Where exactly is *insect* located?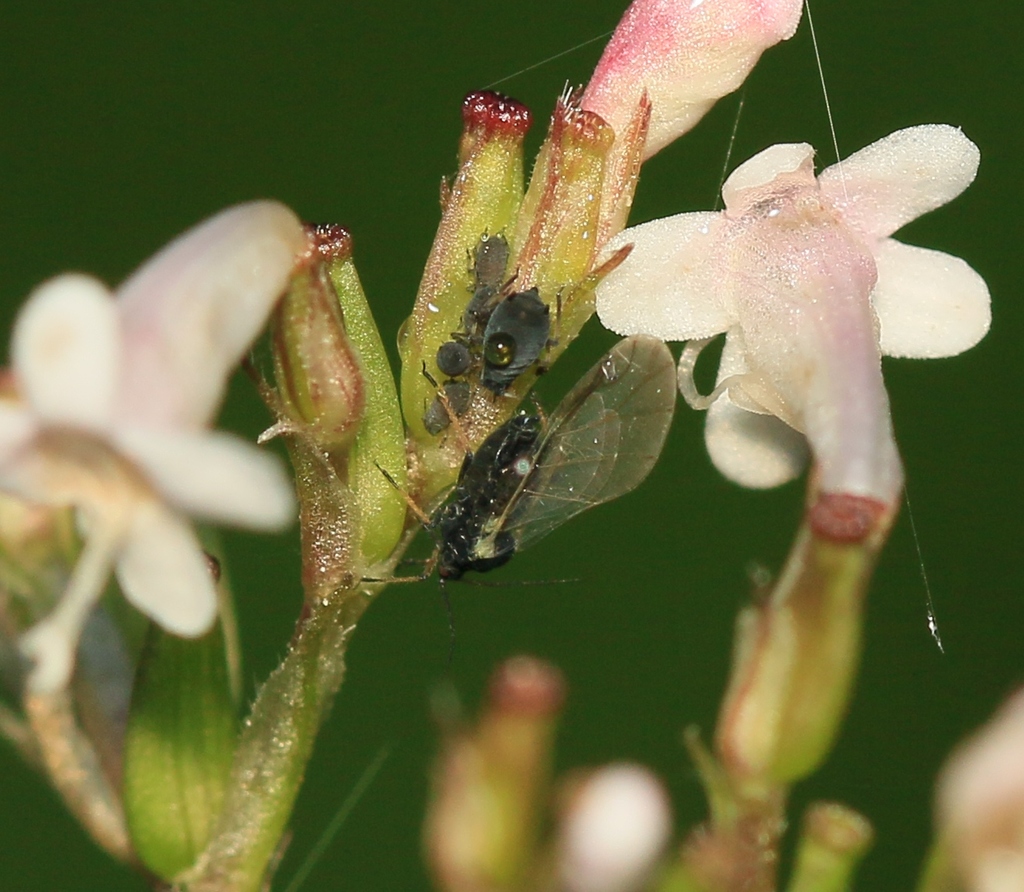
Its bounding box is {"left": 457, "top": 224, "right": 521, "bottom": 335}.
